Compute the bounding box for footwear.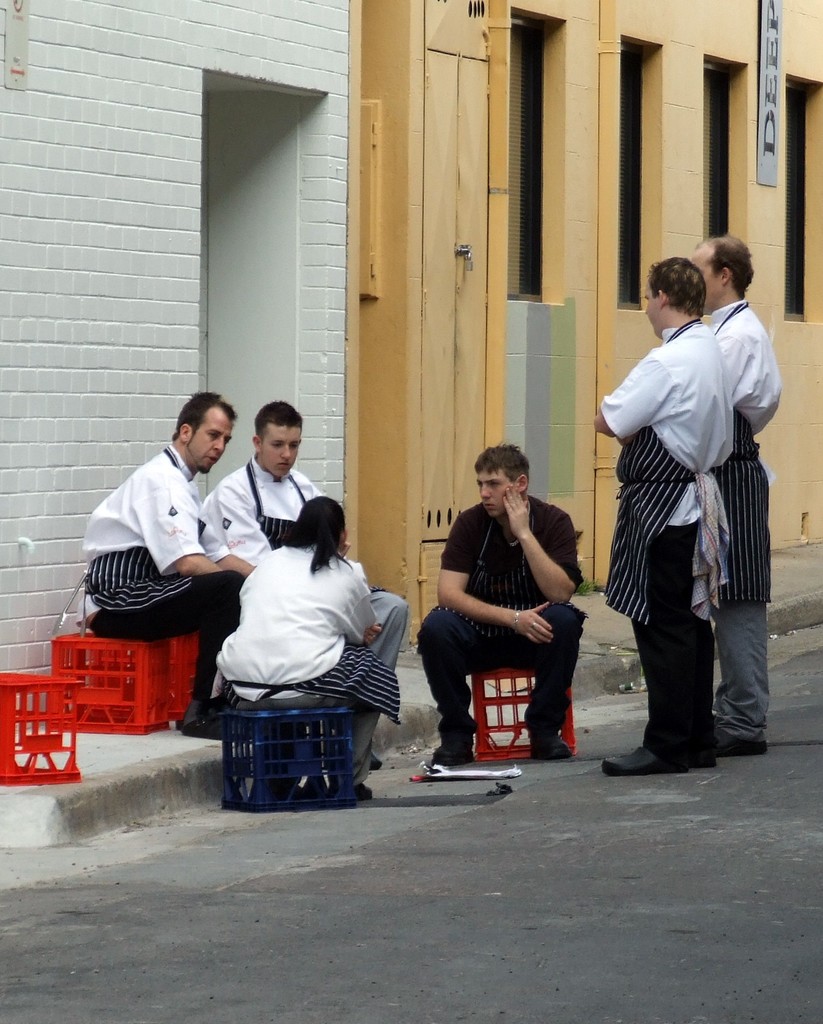
{"left": 603, "top": 746, "right": 683, "bottom": 776}.
